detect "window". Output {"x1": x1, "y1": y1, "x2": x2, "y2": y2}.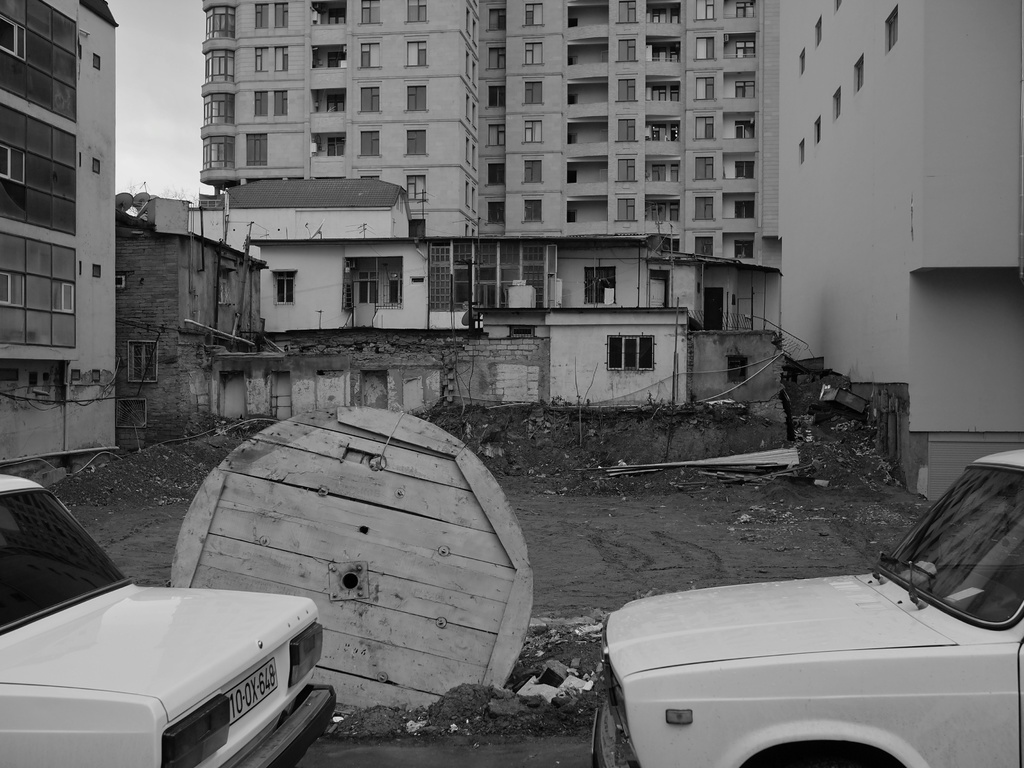
{"x1": 271, "y1": 1, "x2": 289, "y2": 29}.
